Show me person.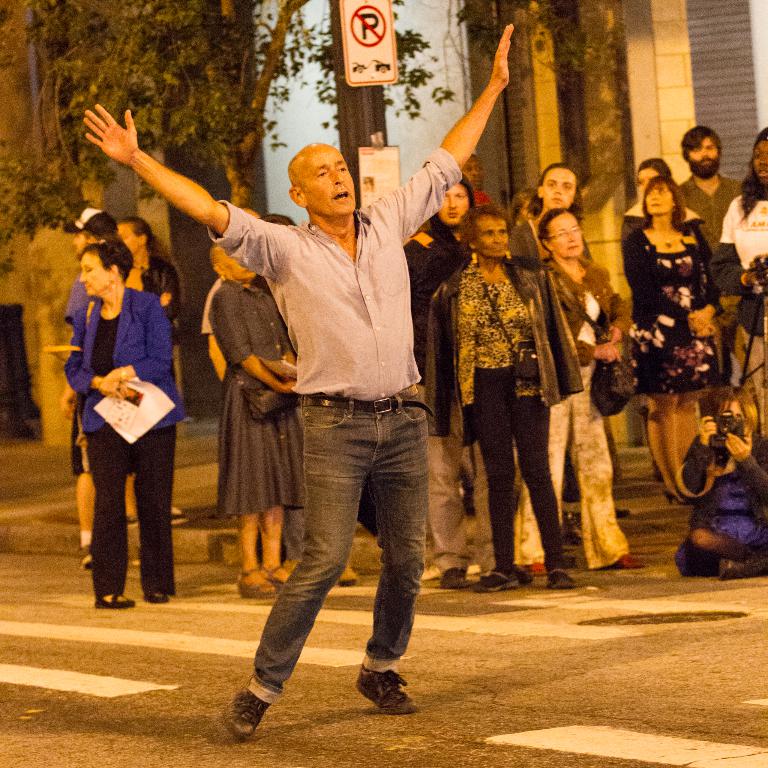
person is here: <region>711, 130, 767, 435</region>.
